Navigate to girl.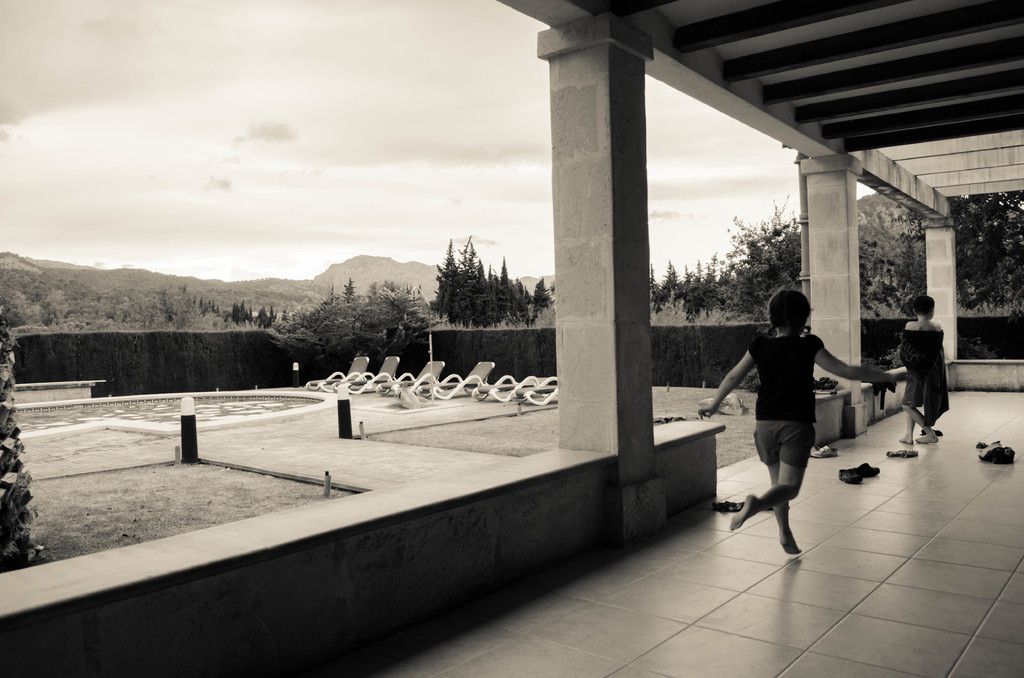
Navigation target: locate(899, 295, 951, 444).
